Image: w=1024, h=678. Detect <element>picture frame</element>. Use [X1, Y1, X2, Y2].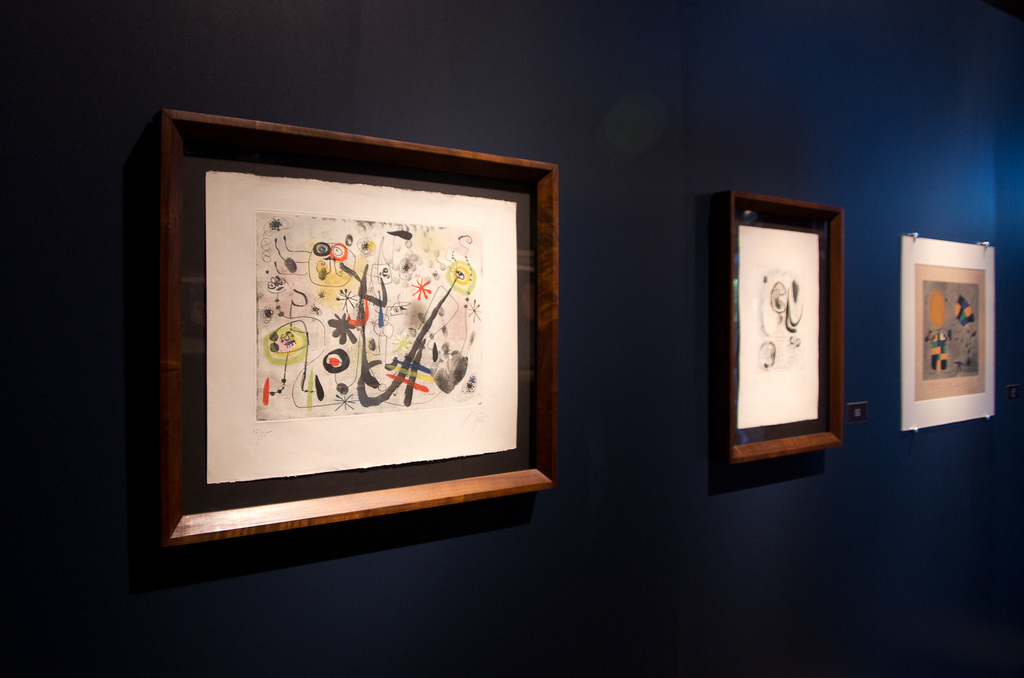
[161, 102, 560, 549].
